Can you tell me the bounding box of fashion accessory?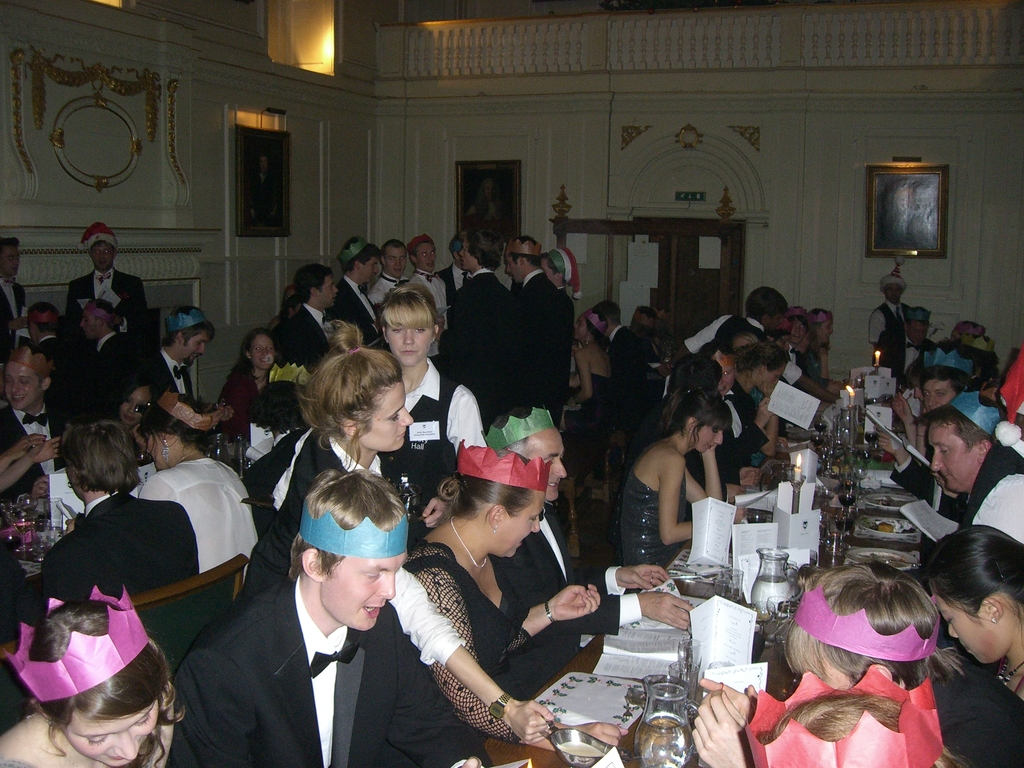
(left=447, top=445, right=555, bottom=502).
